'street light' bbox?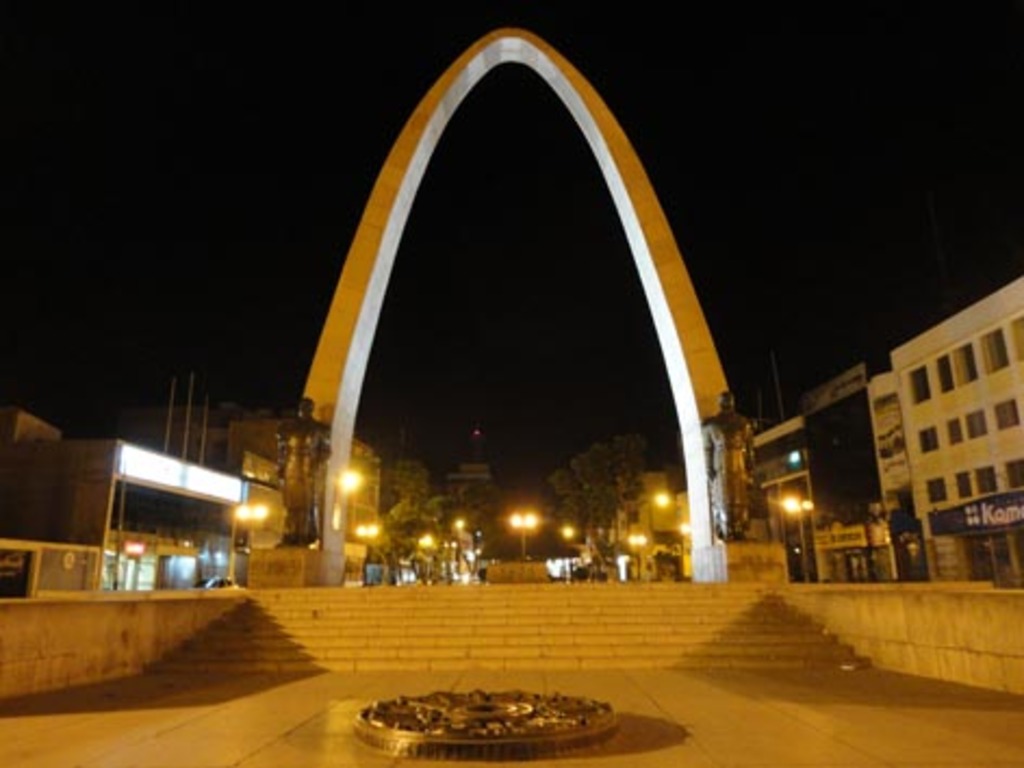
761/495/811/592
